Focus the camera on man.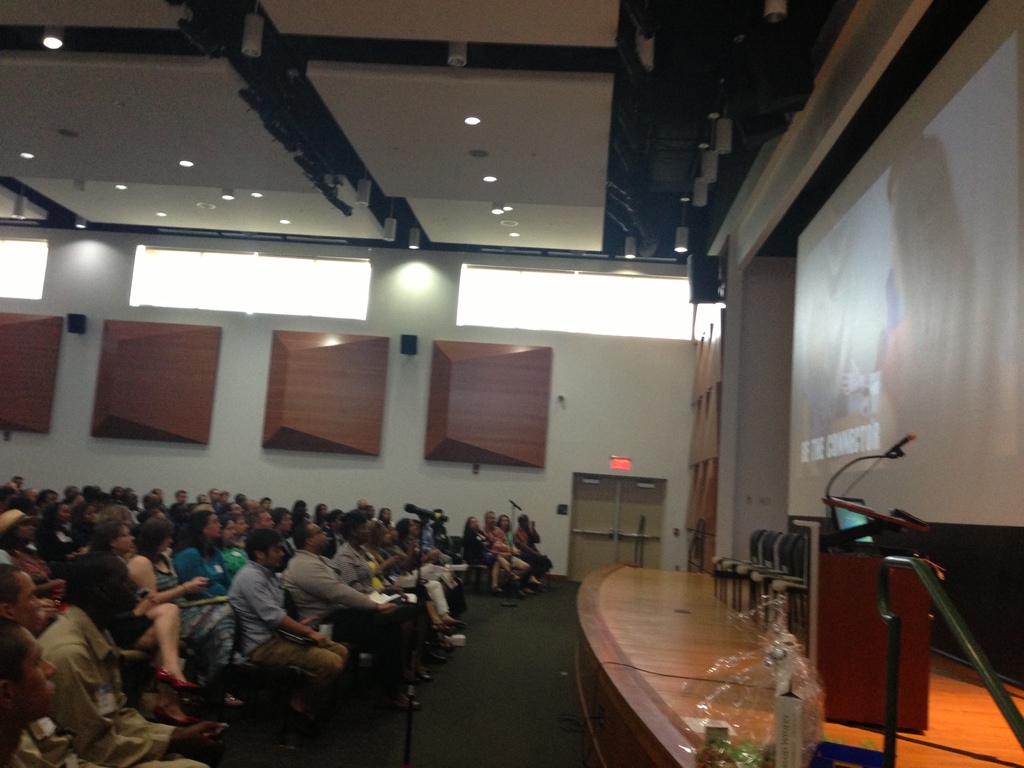
Focus region: rect(0, 568, 86, 767).
